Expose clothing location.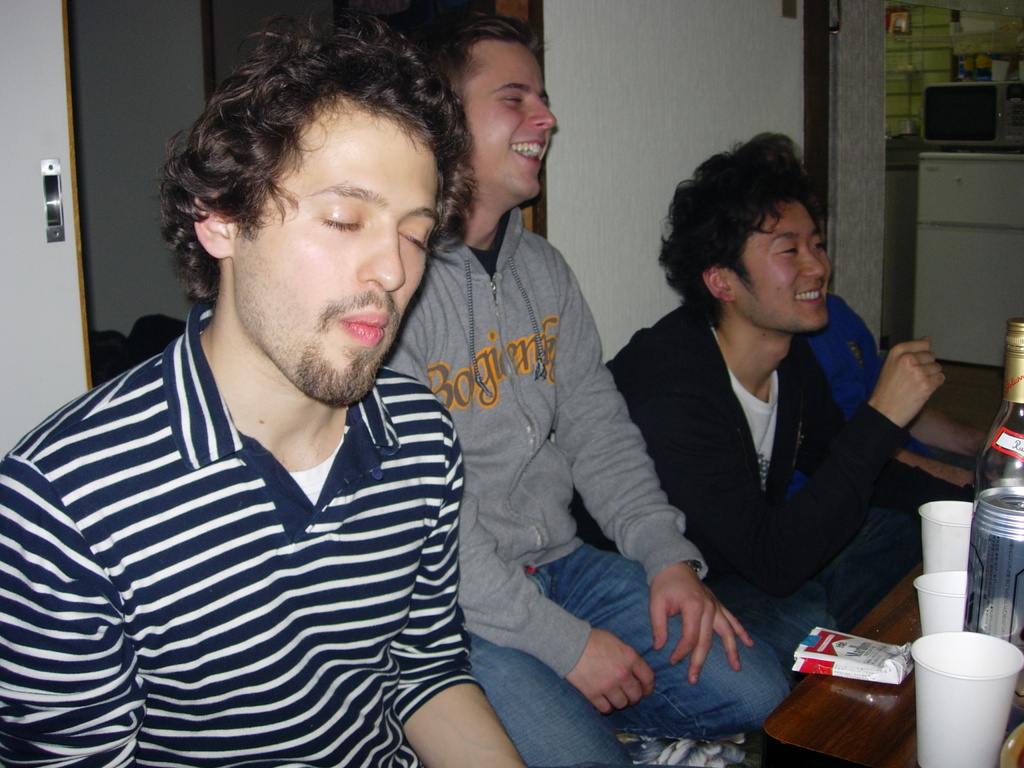
Exposed at [x1=16, y1=278, x2=511, y2=755].
